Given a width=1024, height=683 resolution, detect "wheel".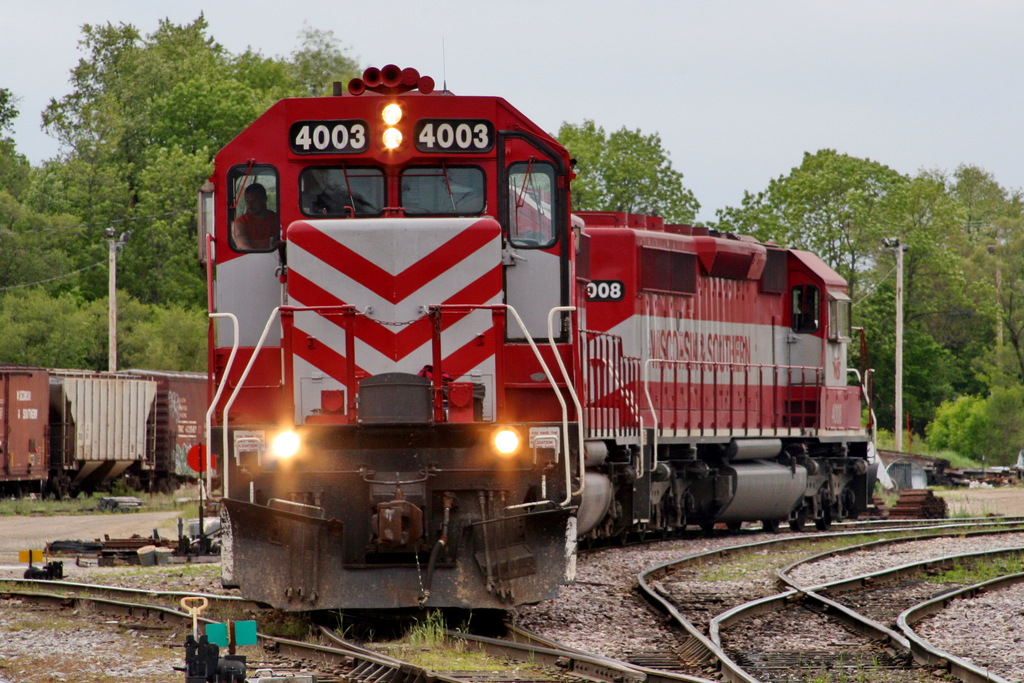
<region>783, 525, 806, 531</region>.
